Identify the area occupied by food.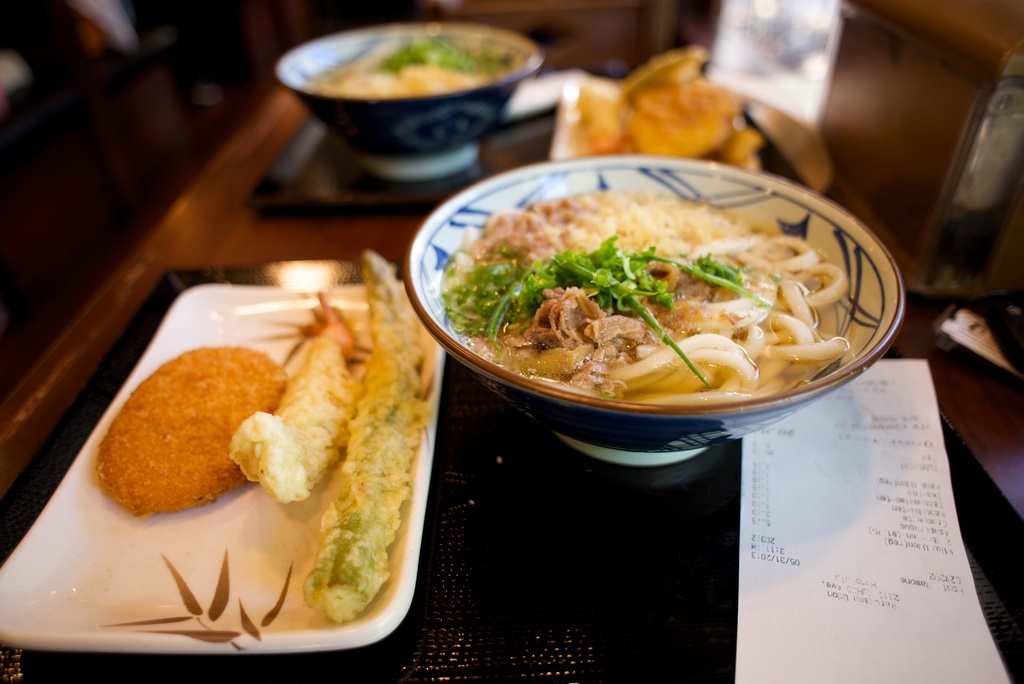
Area: pyautogui.locateOnScreen(304, 251, 425, 623).
